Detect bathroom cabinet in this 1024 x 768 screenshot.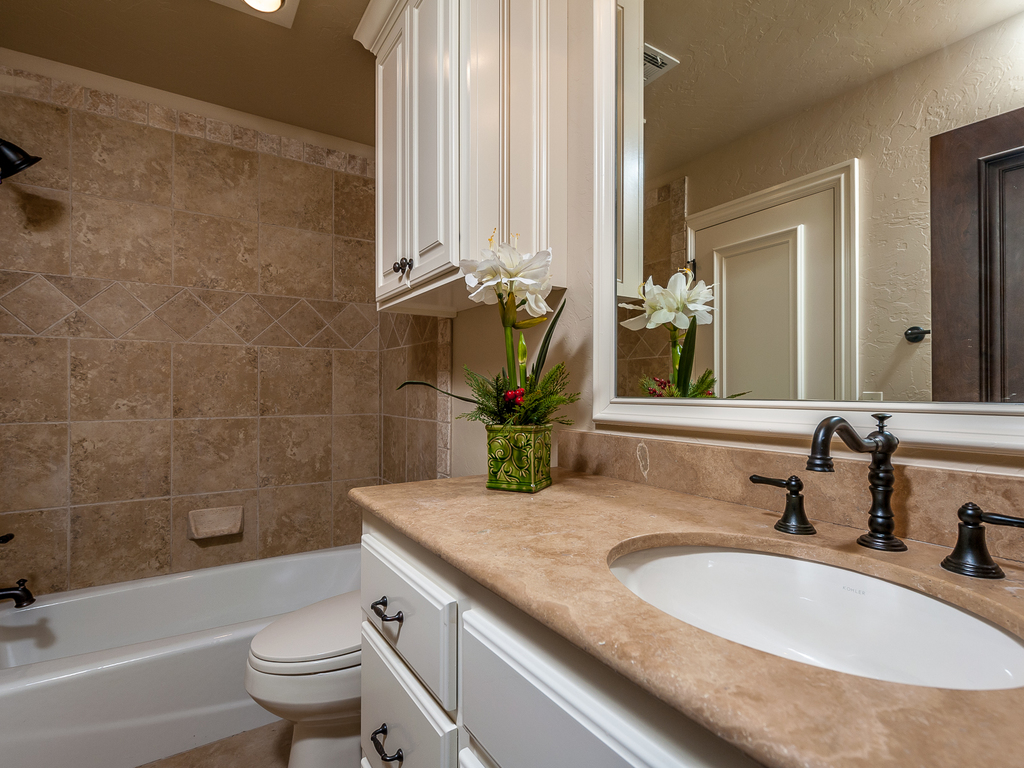
Detection: <region>353, 515, 771, 767</region>.
